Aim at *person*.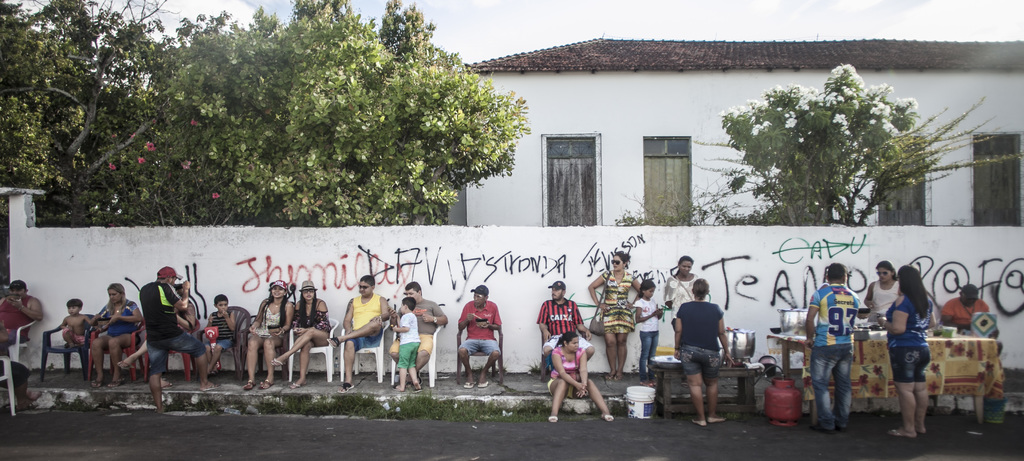
Aimed at region(548, 333, 618, 426).
